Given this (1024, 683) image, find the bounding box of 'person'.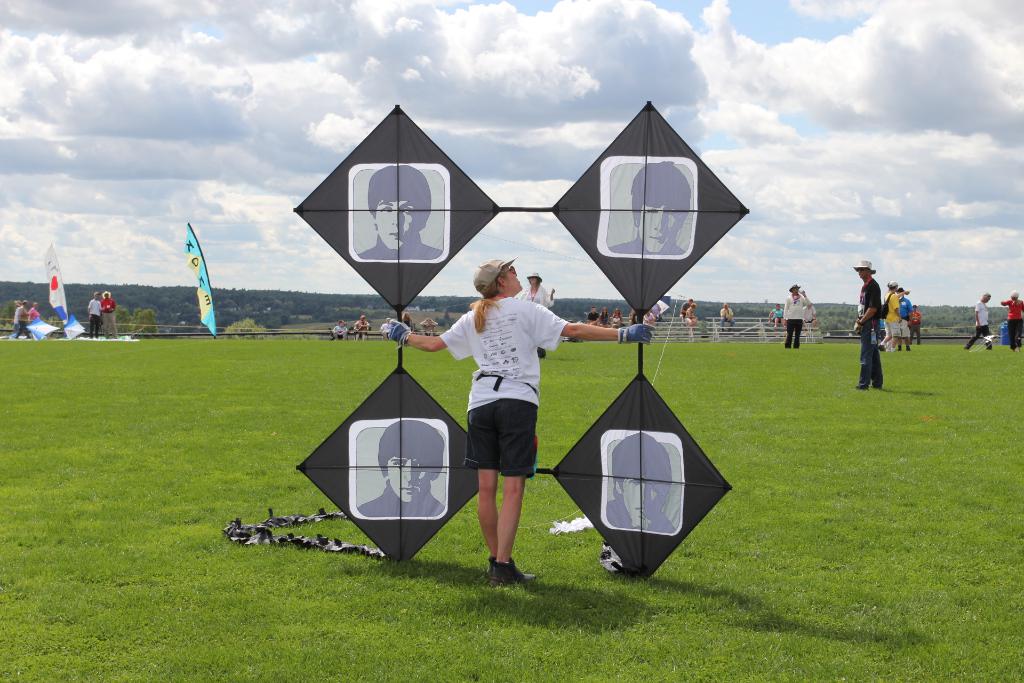
region(688, 305, 694, 338).
